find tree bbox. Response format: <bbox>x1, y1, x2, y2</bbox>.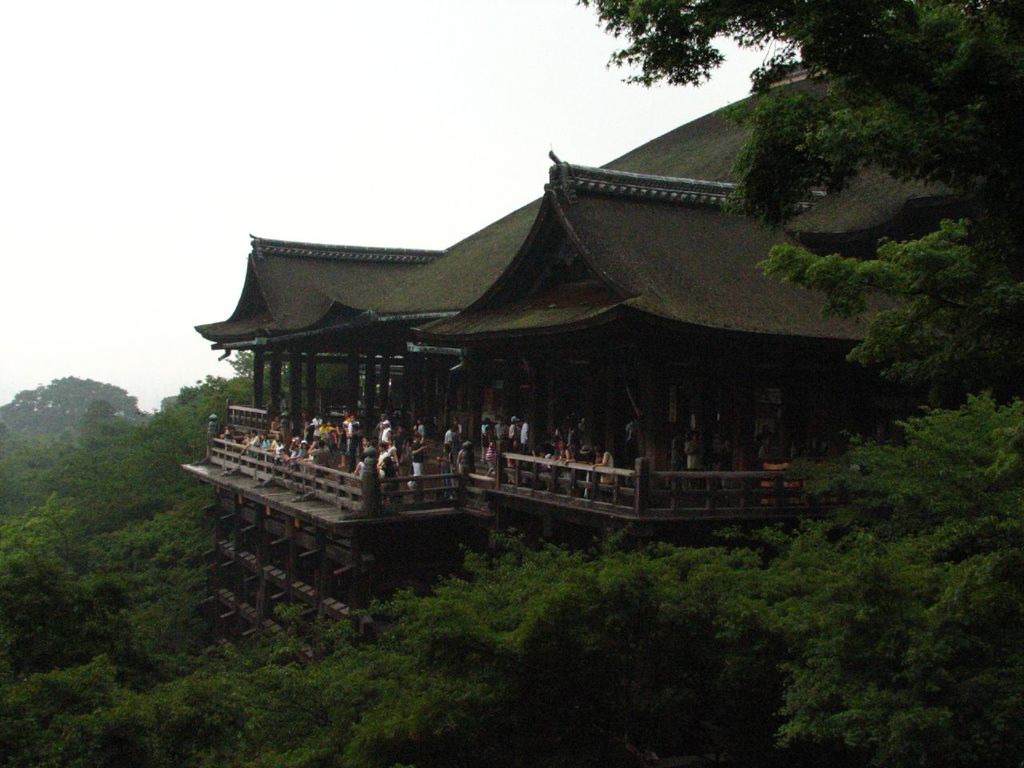
<bbox>0, 357, 259, 602</bbox>.
